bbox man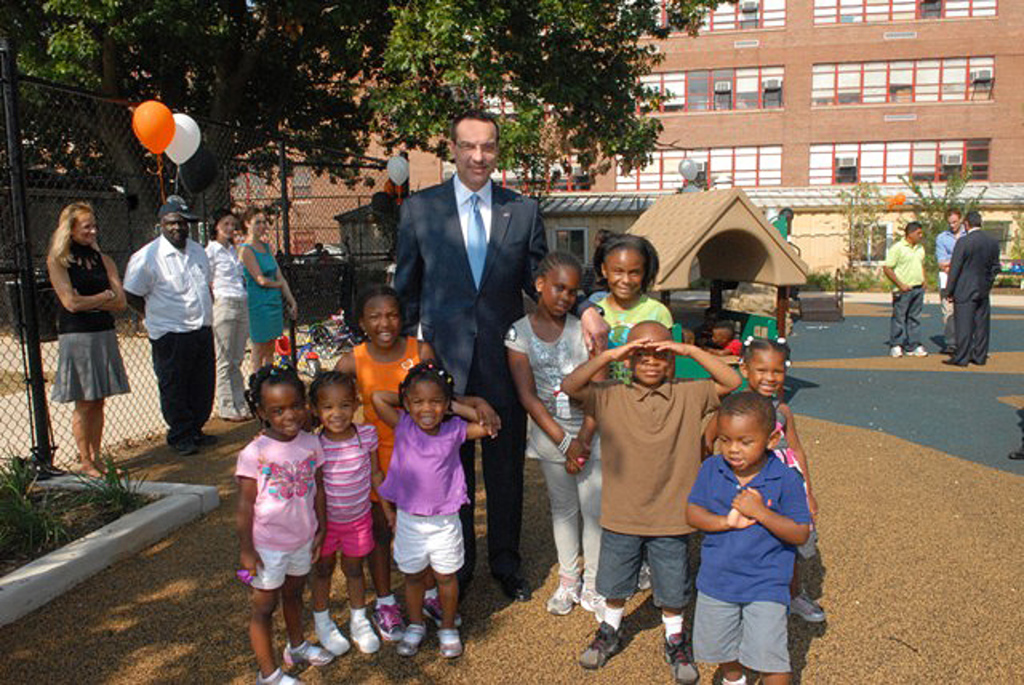
[x1=118, y1=202, x2=222, y2=455]
